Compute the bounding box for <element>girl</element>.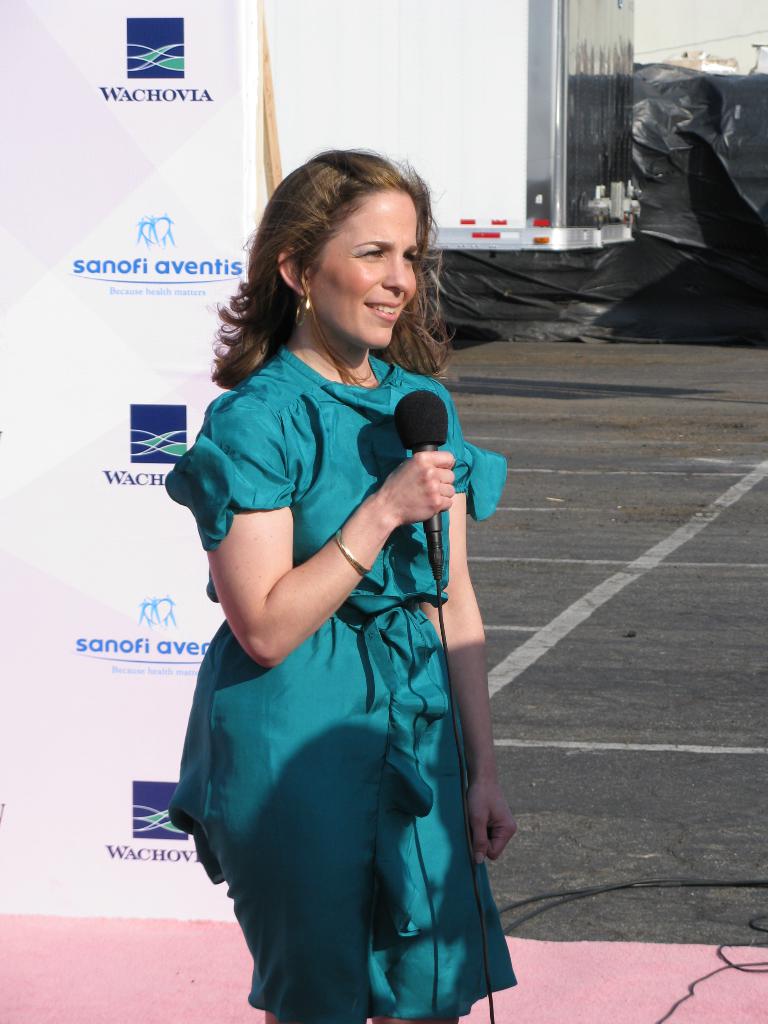
[173, 150, 518, 1023].
